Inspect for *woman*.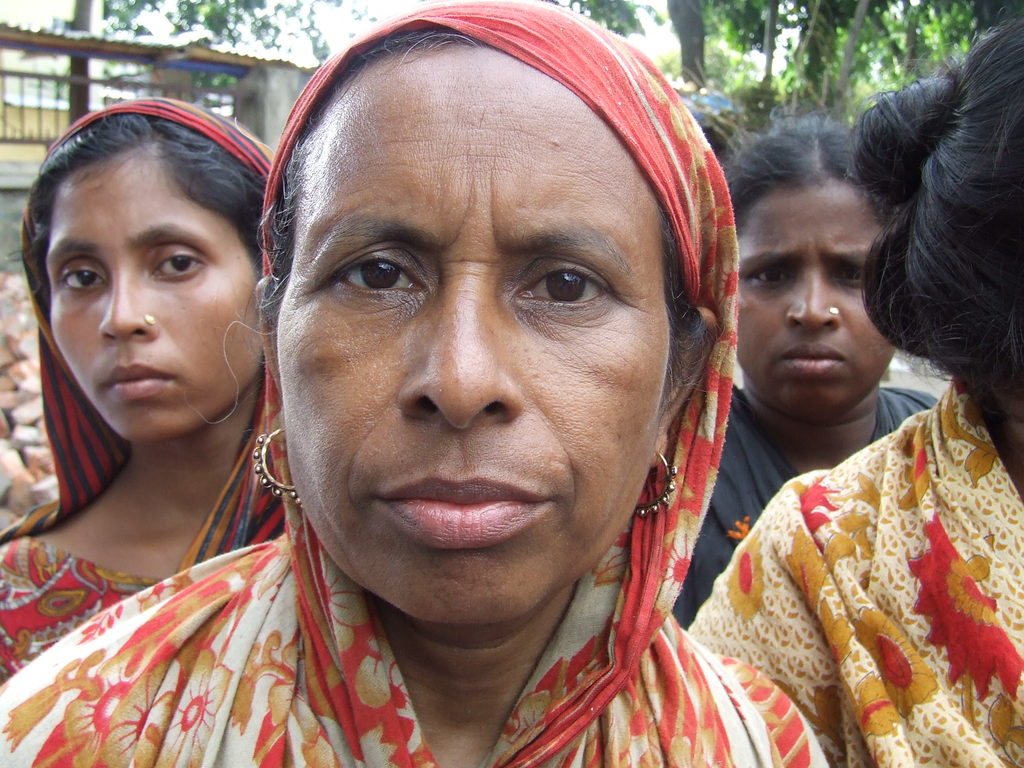
Inspection: l=664, t=114, r=940, b=636.
